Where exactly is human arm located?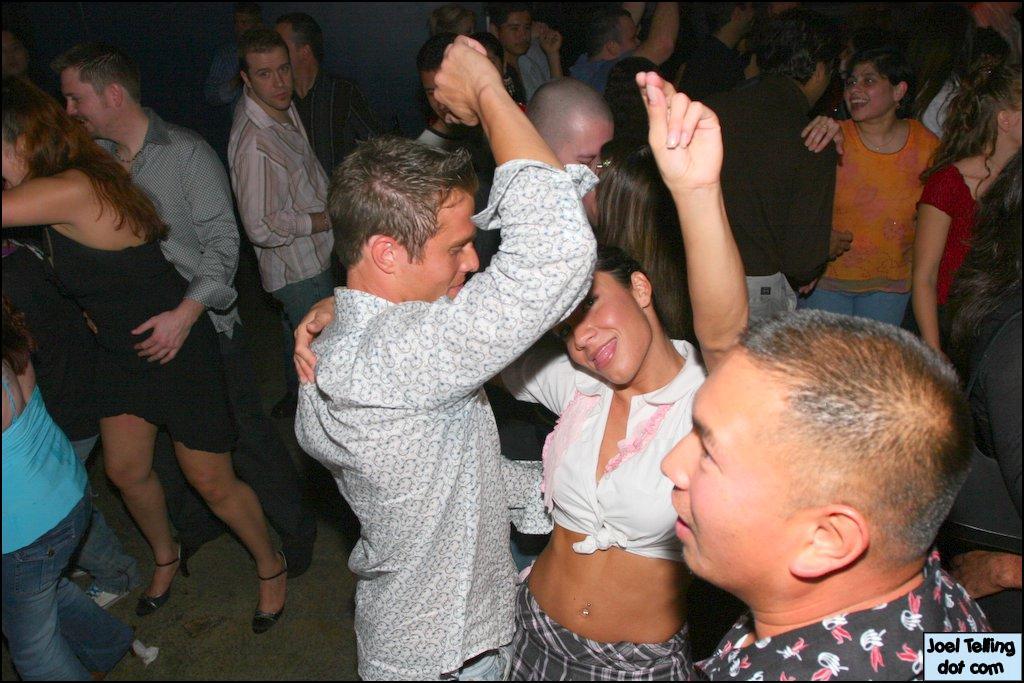
Its bounding box is select_region(398, 25, 613, 411).
